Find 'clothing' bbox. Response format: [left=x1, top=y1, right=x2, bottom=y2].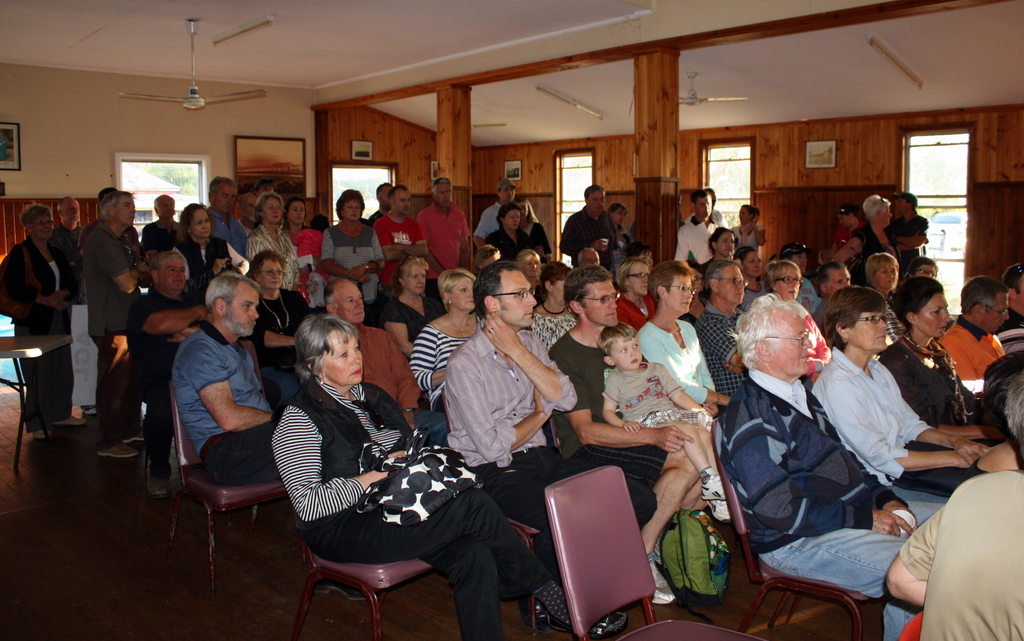
[left=477, top=203, right=504, bottom=258].
